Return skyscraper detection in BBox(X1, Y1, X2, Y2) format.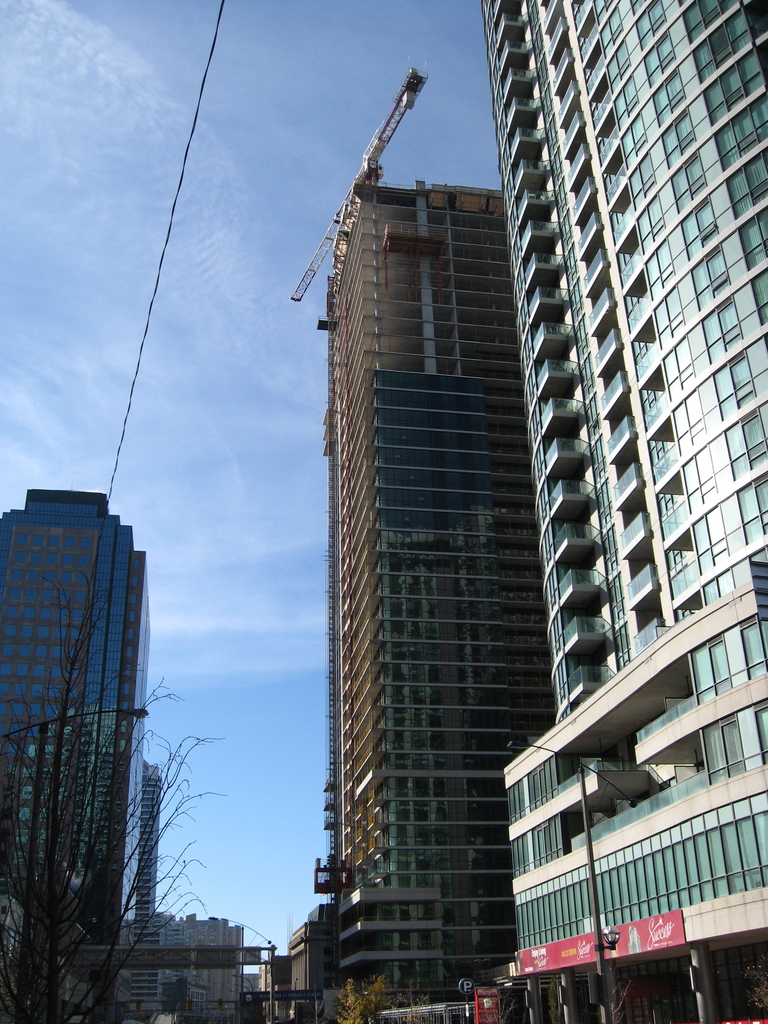
BBox(0, 477, 167, 1023).
